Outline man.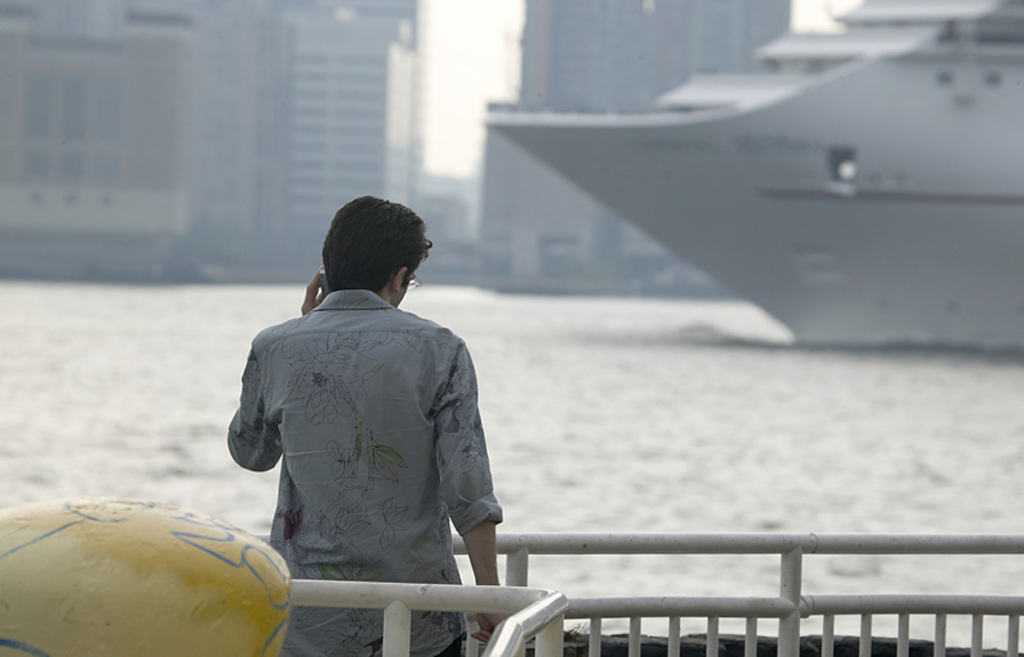
Outline: 218 183 515 626.
